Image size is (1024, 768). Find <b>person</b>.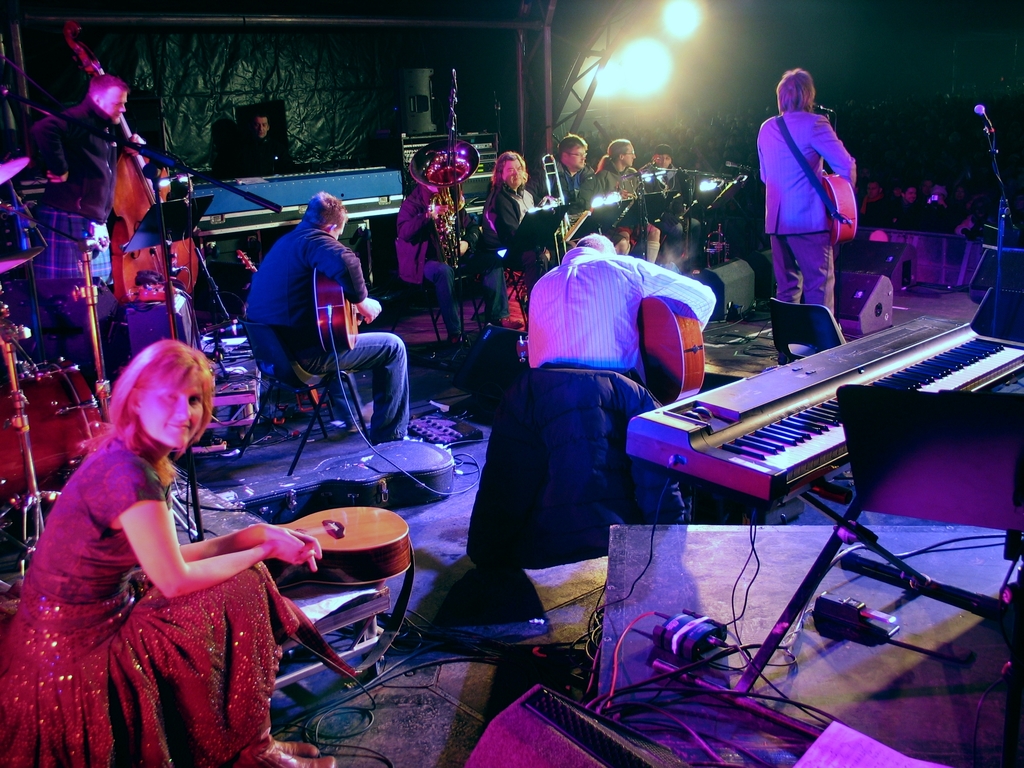
<box>240,188,413,442</box>.
